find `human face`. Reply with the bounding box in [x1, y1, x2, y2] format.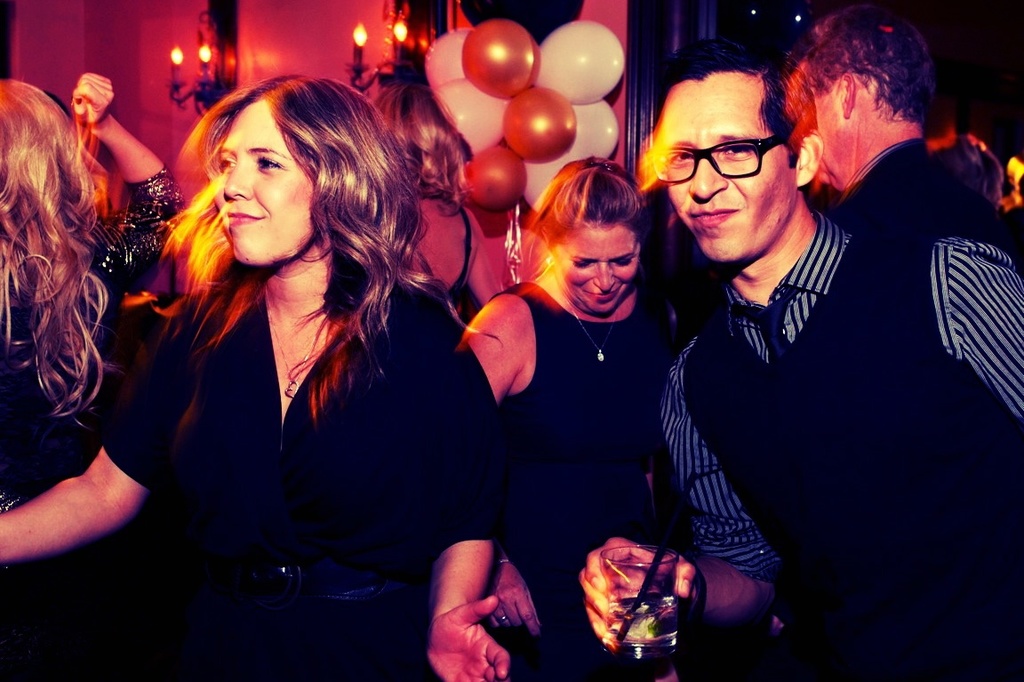
[669, 70, 804, 256].
